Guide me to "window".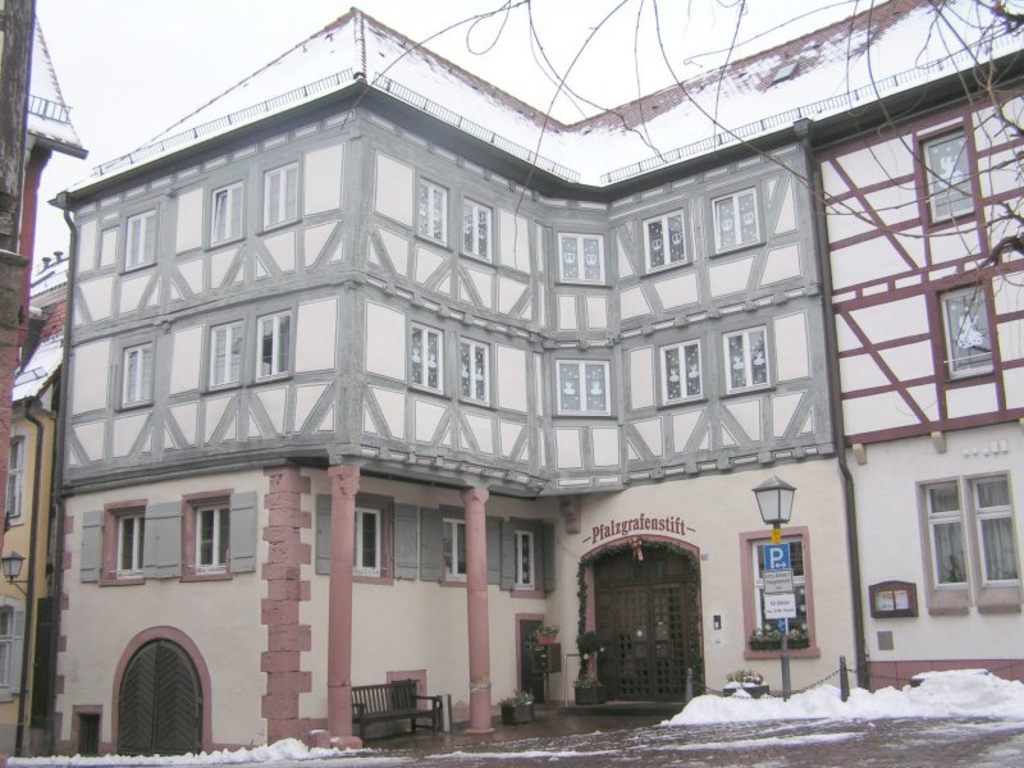
Guidance: box=[417, 179, 449, 246].
